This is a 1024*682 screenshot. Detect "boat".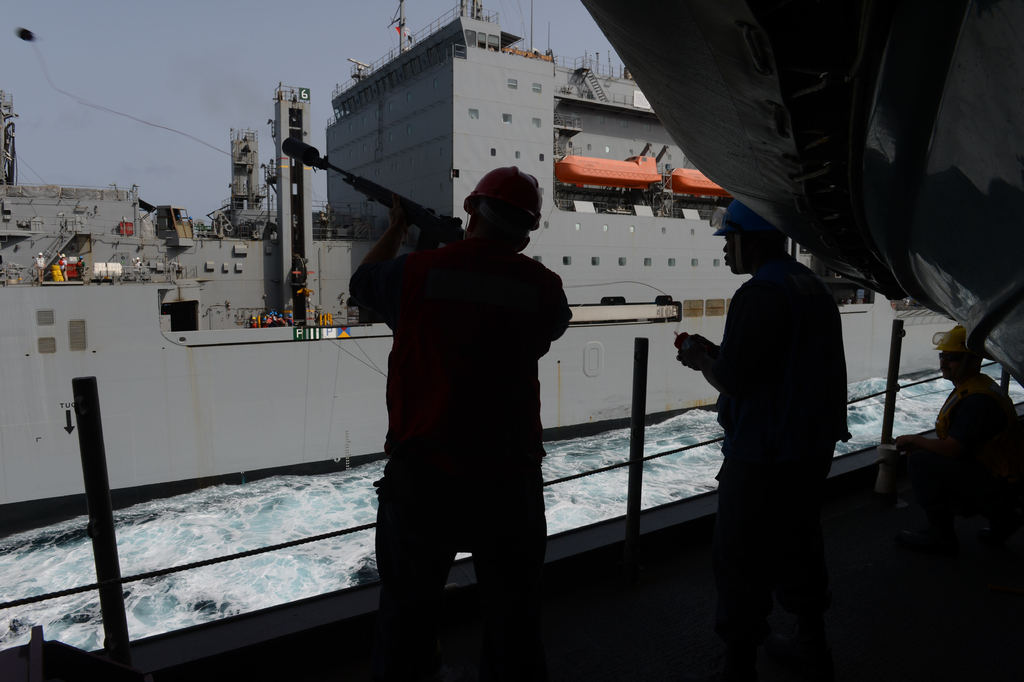
<region>0, 0, 988, 539</region>.
